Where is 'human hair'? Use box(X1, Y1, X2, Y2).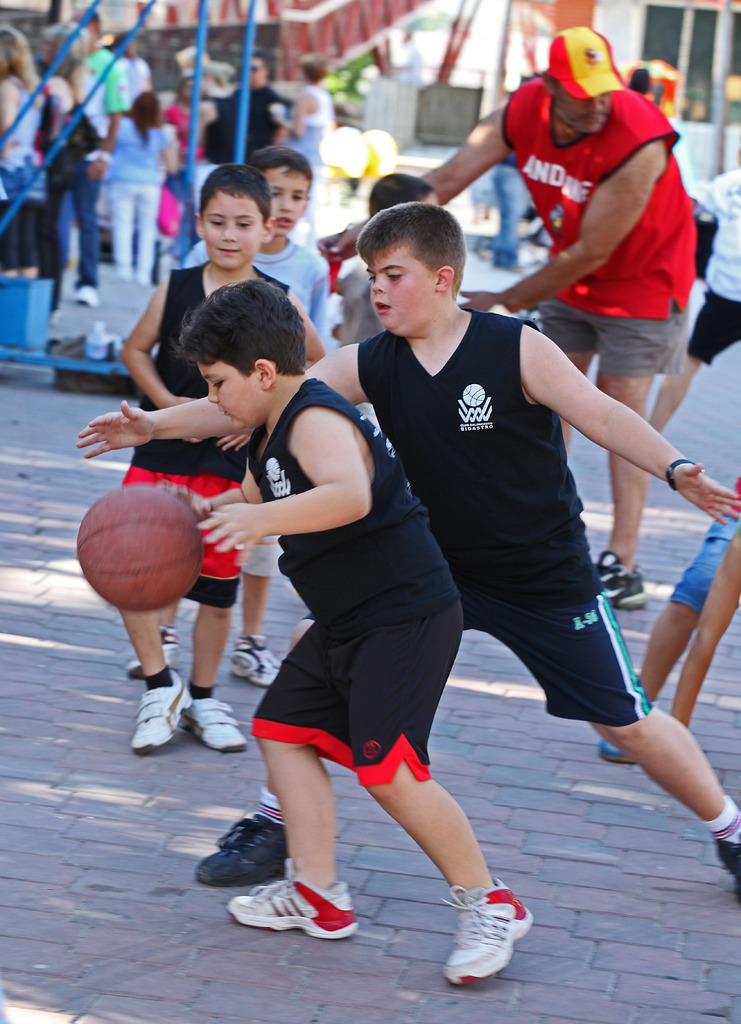
box(174, 76, 199, 106).
